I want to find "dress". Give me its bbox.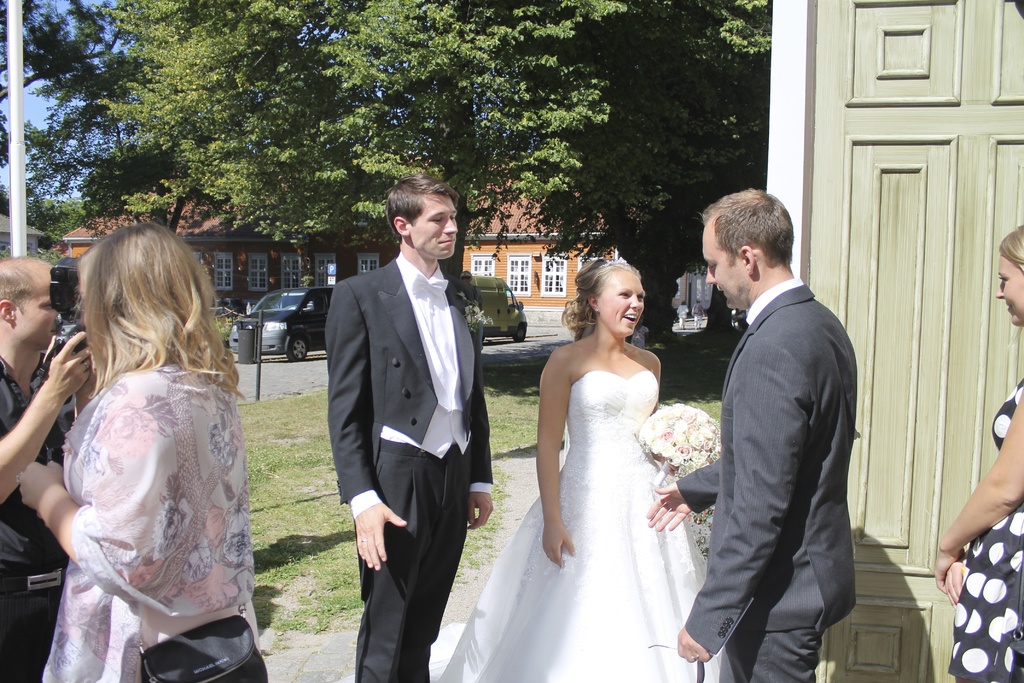
region(40, 357, 259, 682).
